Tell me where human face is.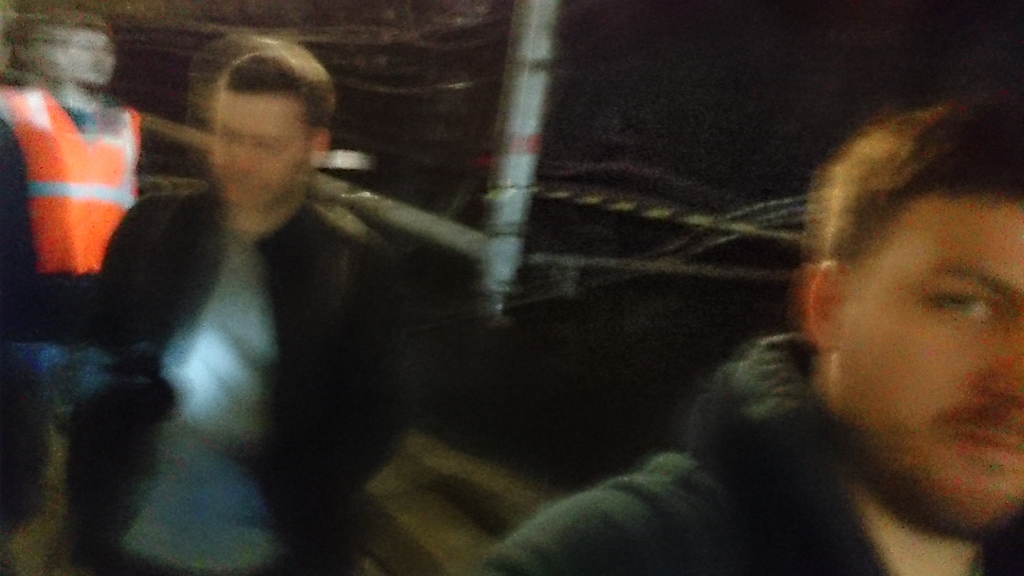
human face is at (left=830, top=198, right=1023, bottom=520).
